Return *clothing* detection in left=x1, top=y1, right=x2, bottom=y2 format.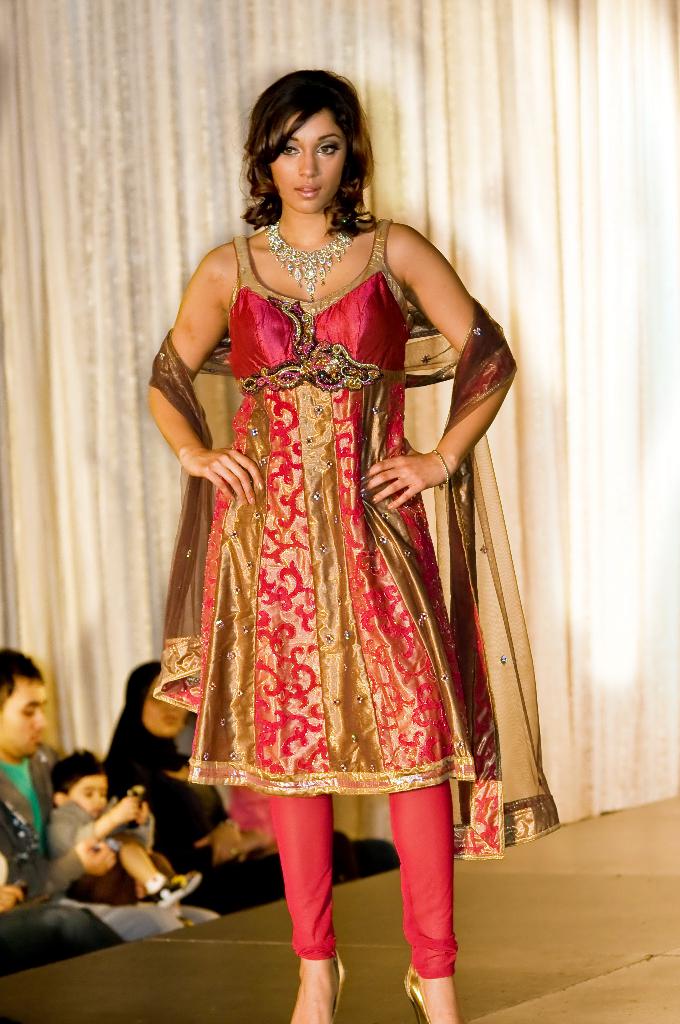
left=54, top=772, right=135, bottom=876.
